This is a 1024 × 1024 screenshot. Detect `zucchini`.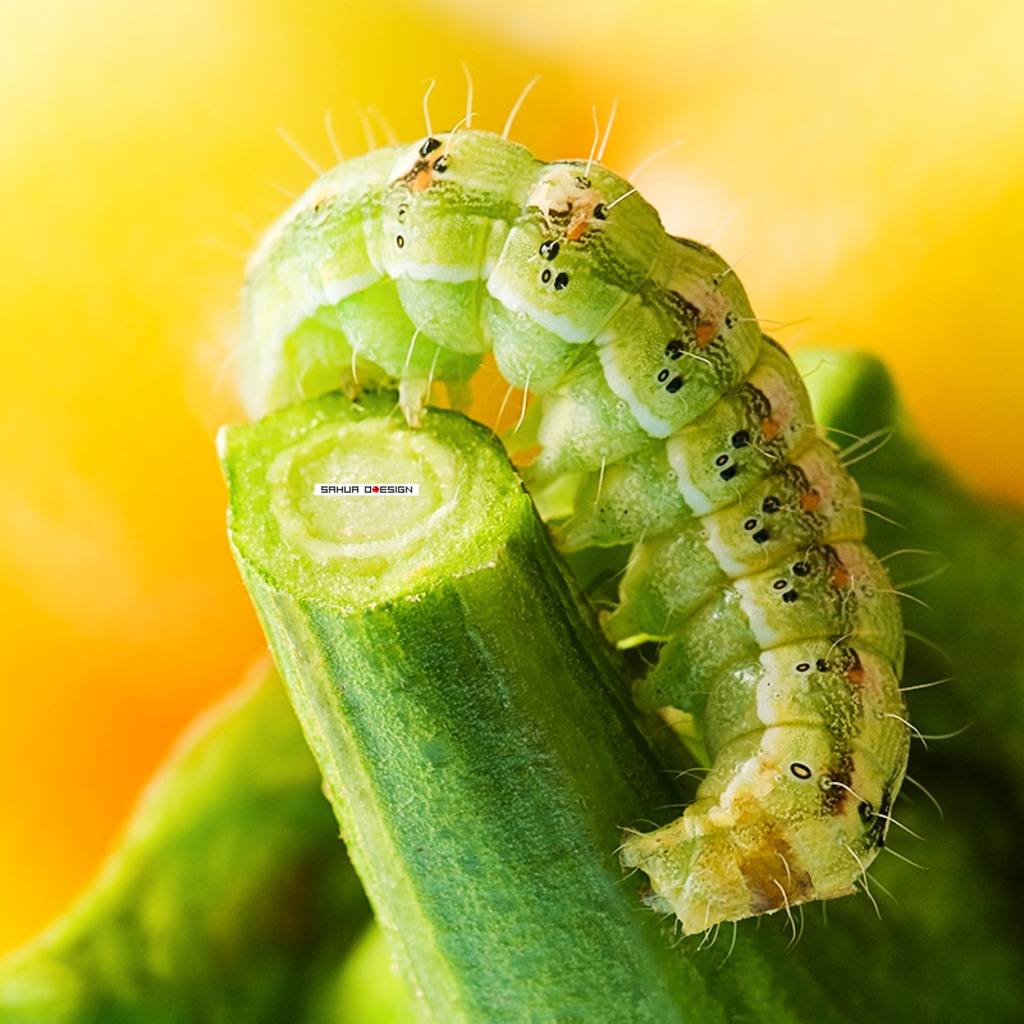
bbox(218, 374, 879, 1023).
